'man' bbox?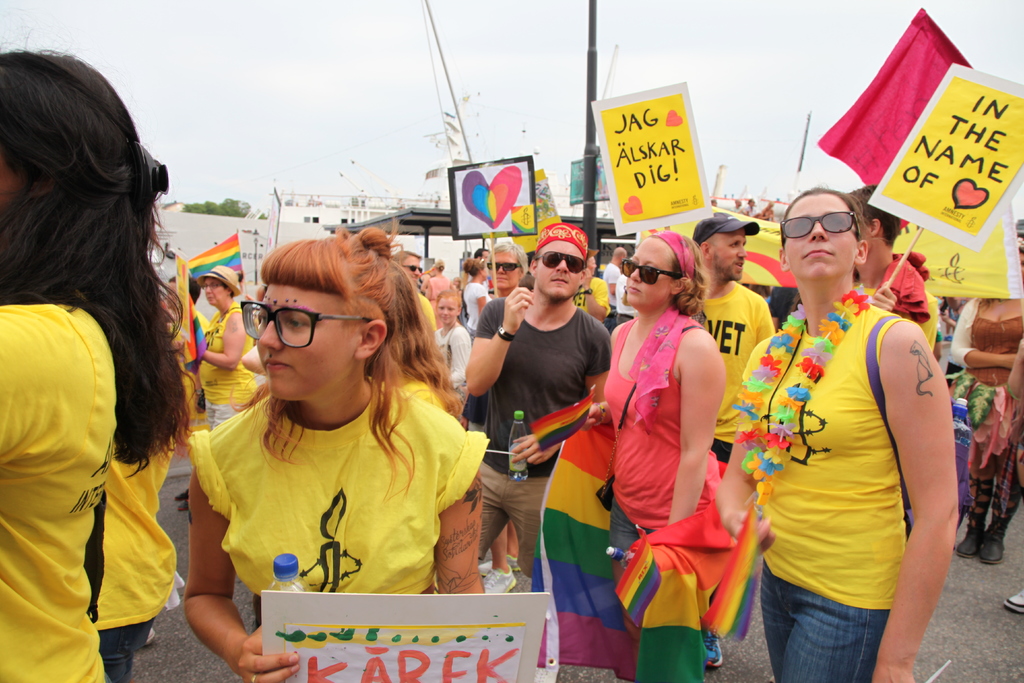
bbox=(837, 183, 933, 323)
